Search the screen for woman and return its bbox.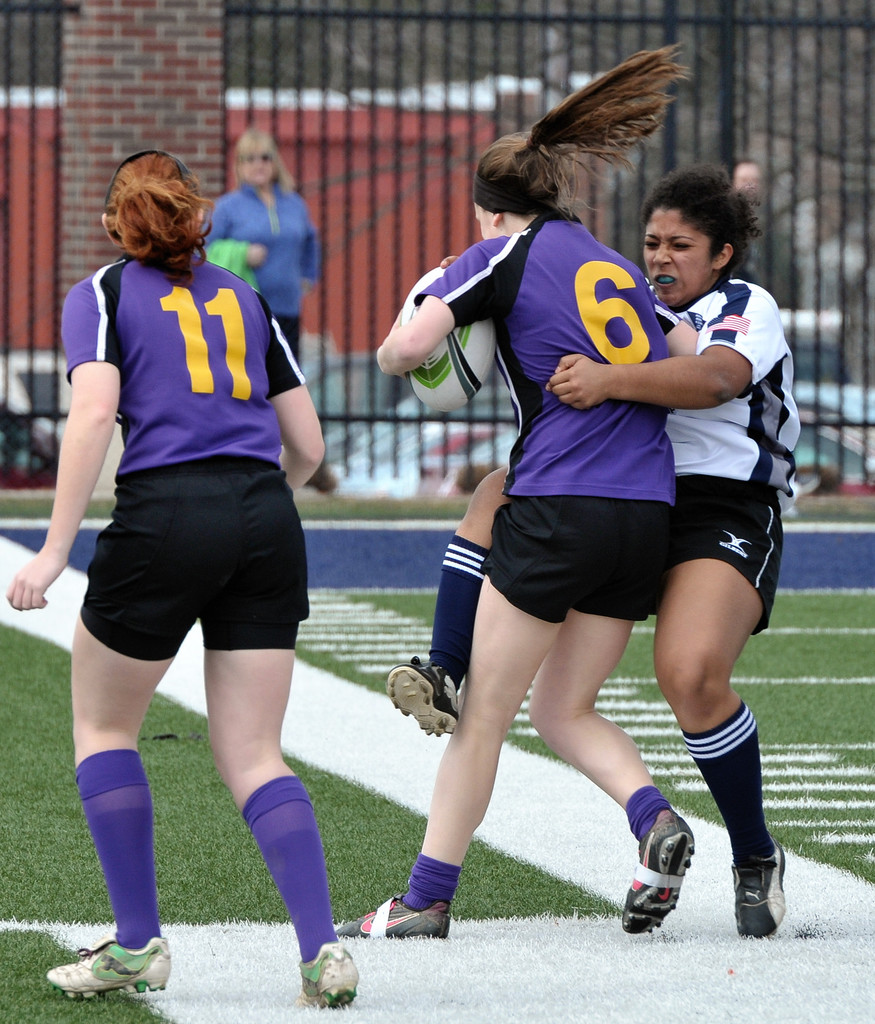
Found: [x1=202, y1=127, x2=341, y2=502].
